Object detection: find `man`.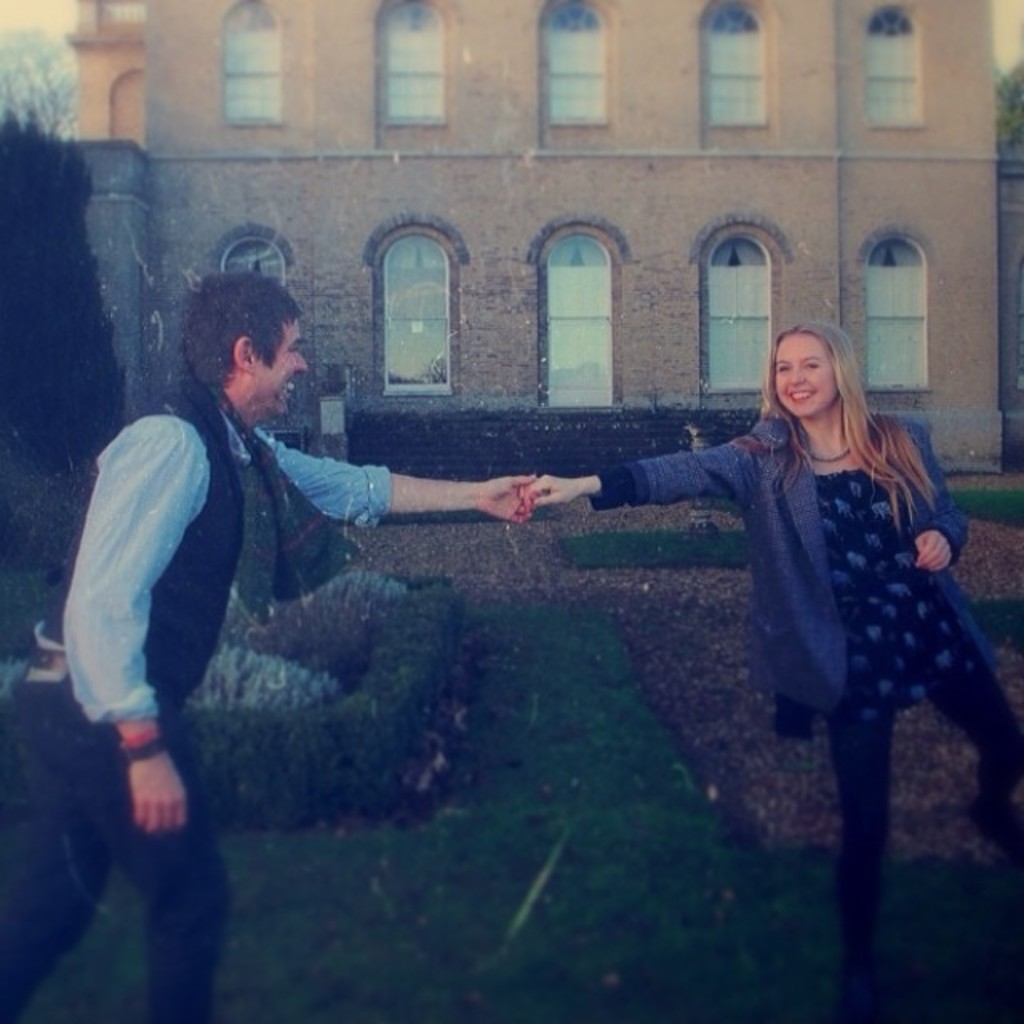
{"x1": 0, "y1": 269, "x2": 546, "y2": 1022}.
